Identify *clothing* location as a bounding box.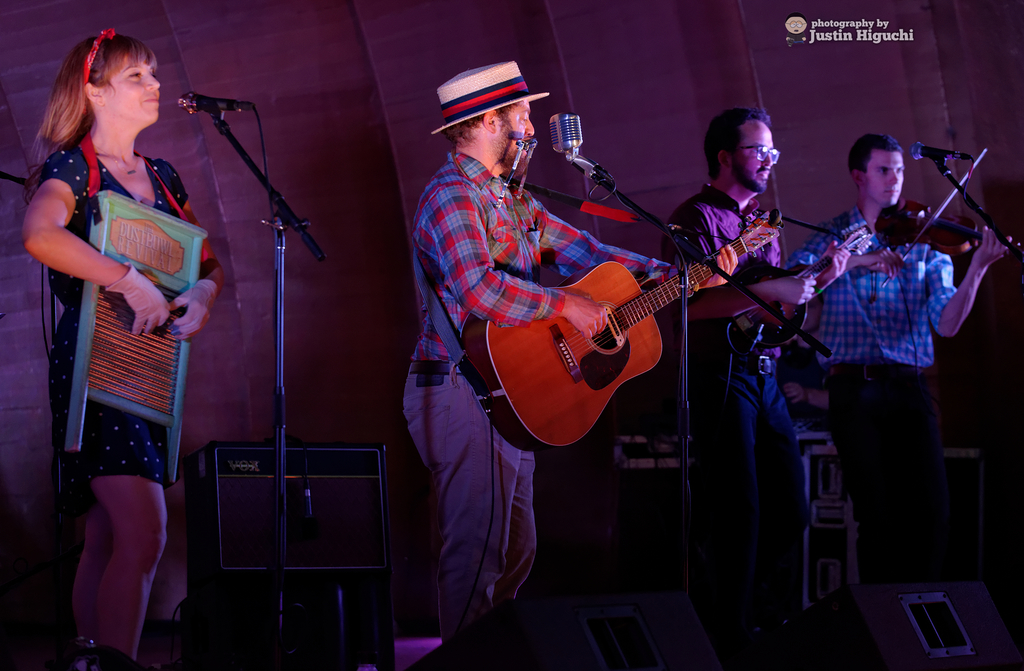
x1=786, y1=202, x2=959, y2=581.
